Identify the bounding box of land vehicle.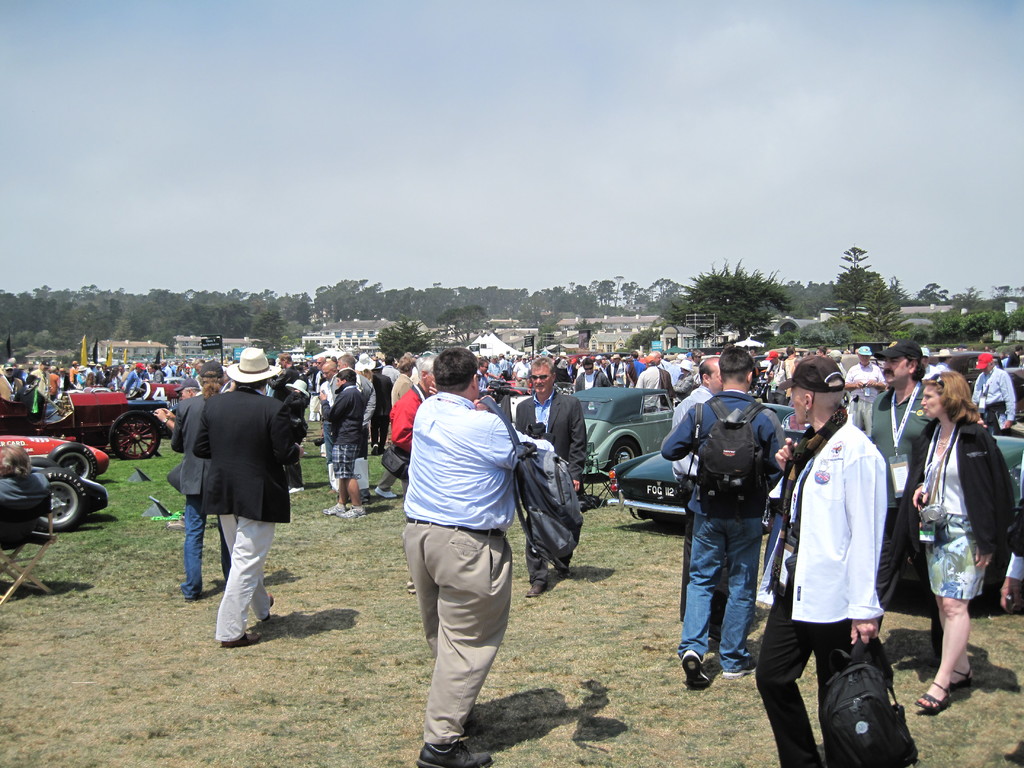
l=24, t=468, r=112, b=529.
